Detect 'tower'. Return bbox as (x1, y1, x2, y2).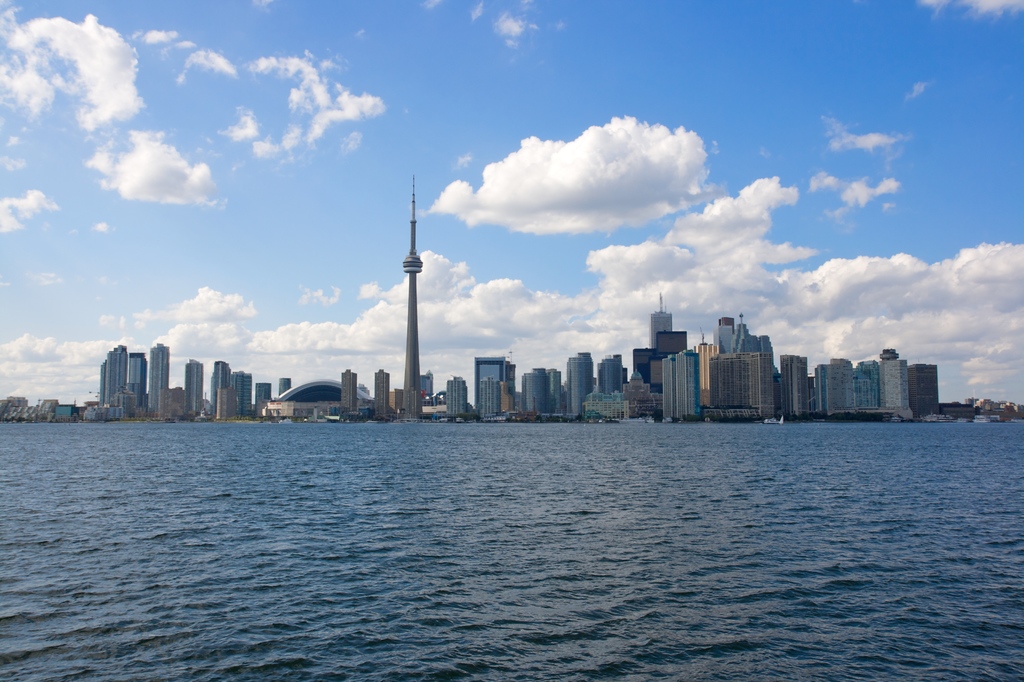
(881, 353, 915, 419).
